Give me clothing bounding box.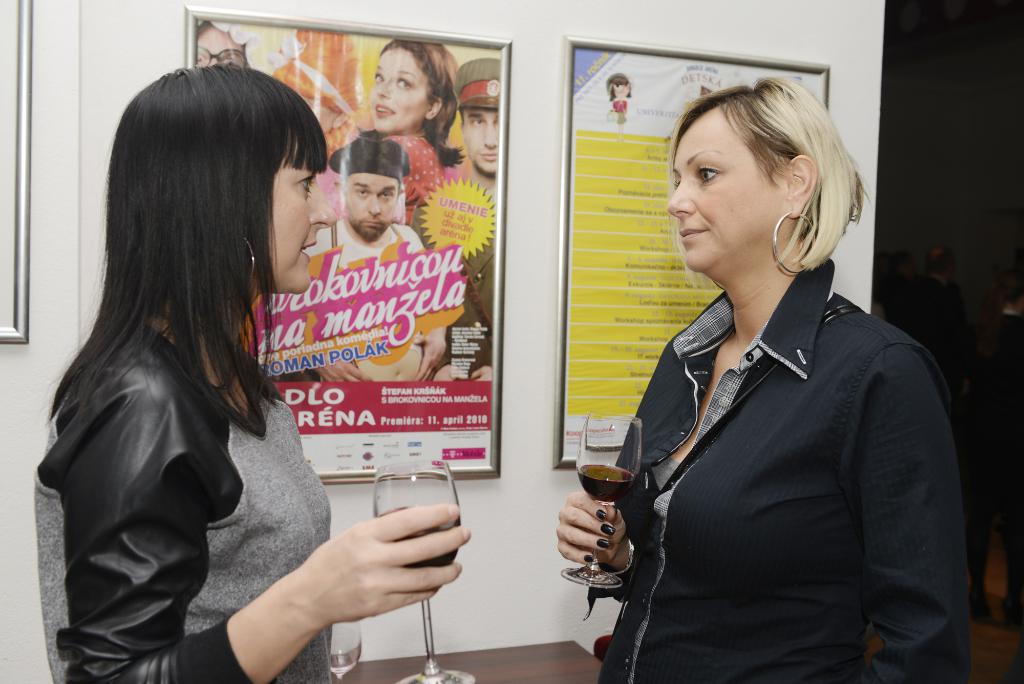
crop(380, 133, 450, 213).
